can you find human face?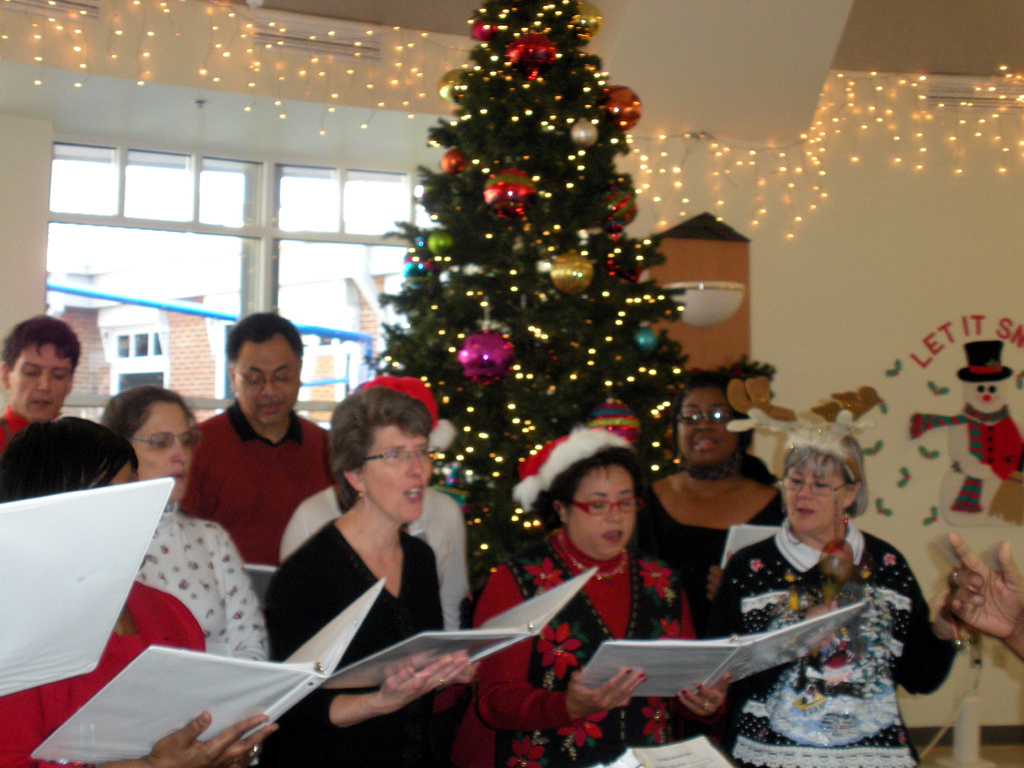
Yes, bounding box: locate(568, 462, 639, 556).
